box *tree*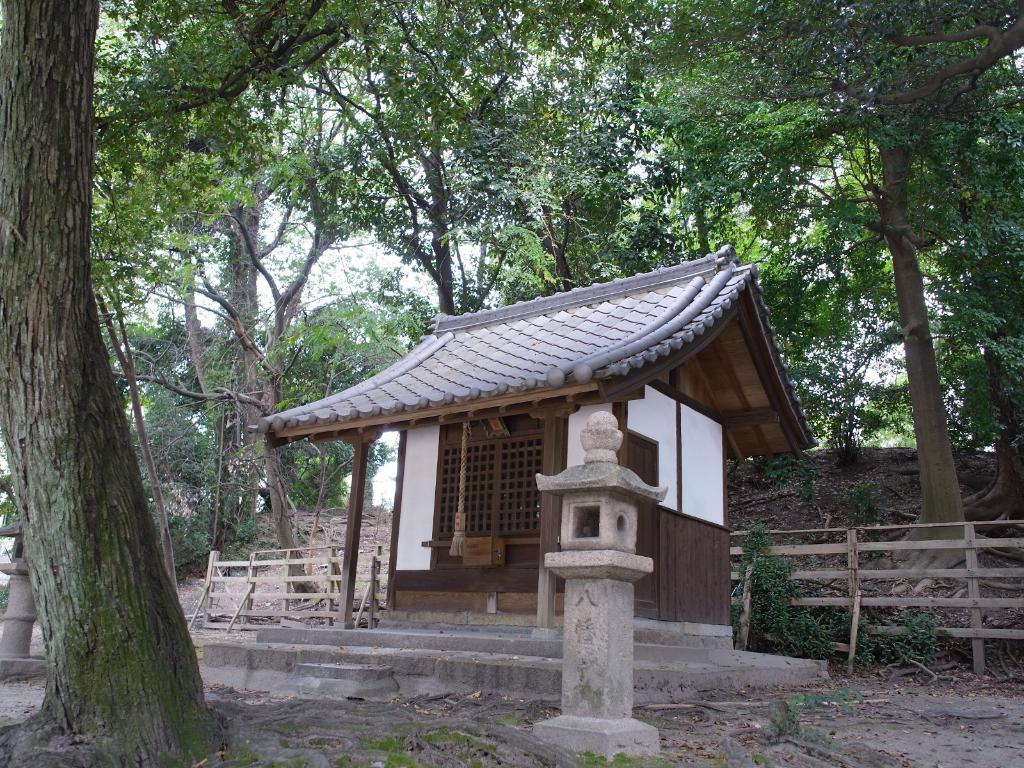
(x1=625, y1=0, x2=1023, y2=580)
